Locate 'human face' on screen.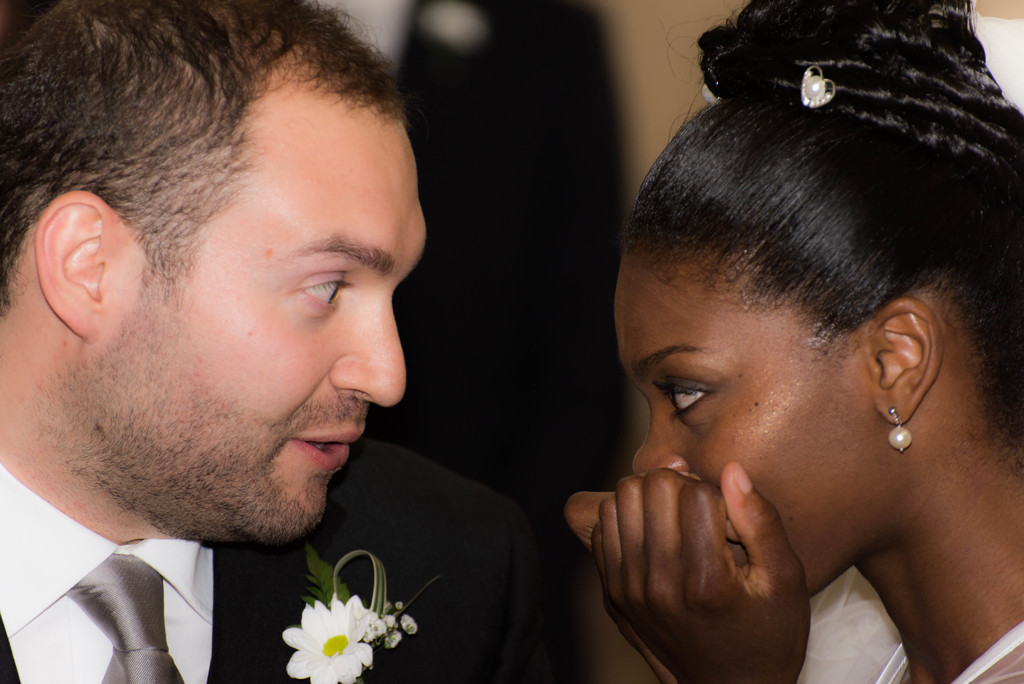
On screen at {"x1": 608, "y1": 270, "x2": 867, "y2": 602}.
